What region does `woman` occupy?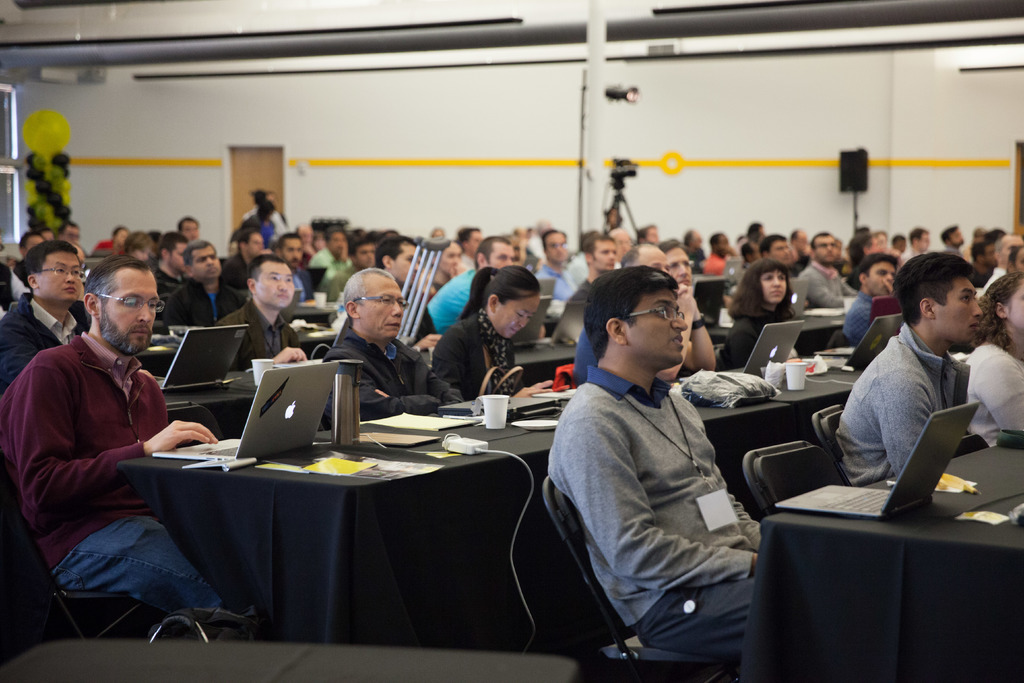
716/263/799/374.
